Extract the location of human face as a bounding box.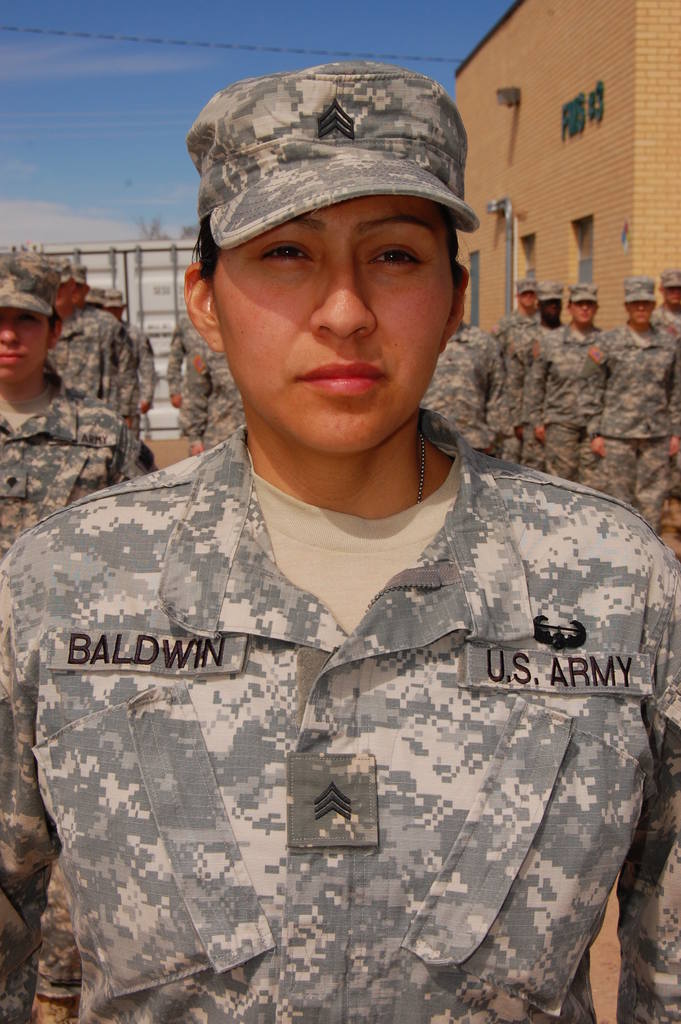
bbox(57, 279, 85, 307).
